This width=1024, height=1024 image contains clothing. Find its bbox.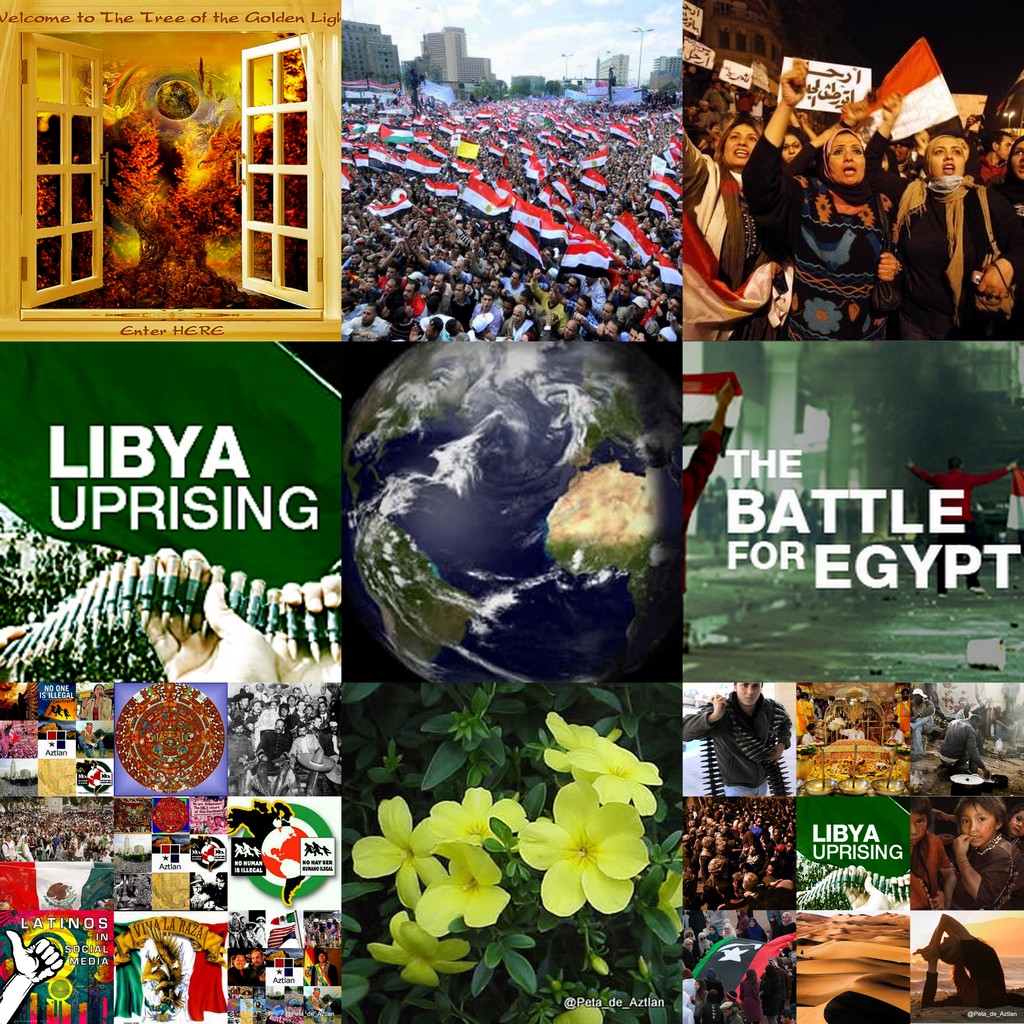
Rect(790, 137, 900, 180).
